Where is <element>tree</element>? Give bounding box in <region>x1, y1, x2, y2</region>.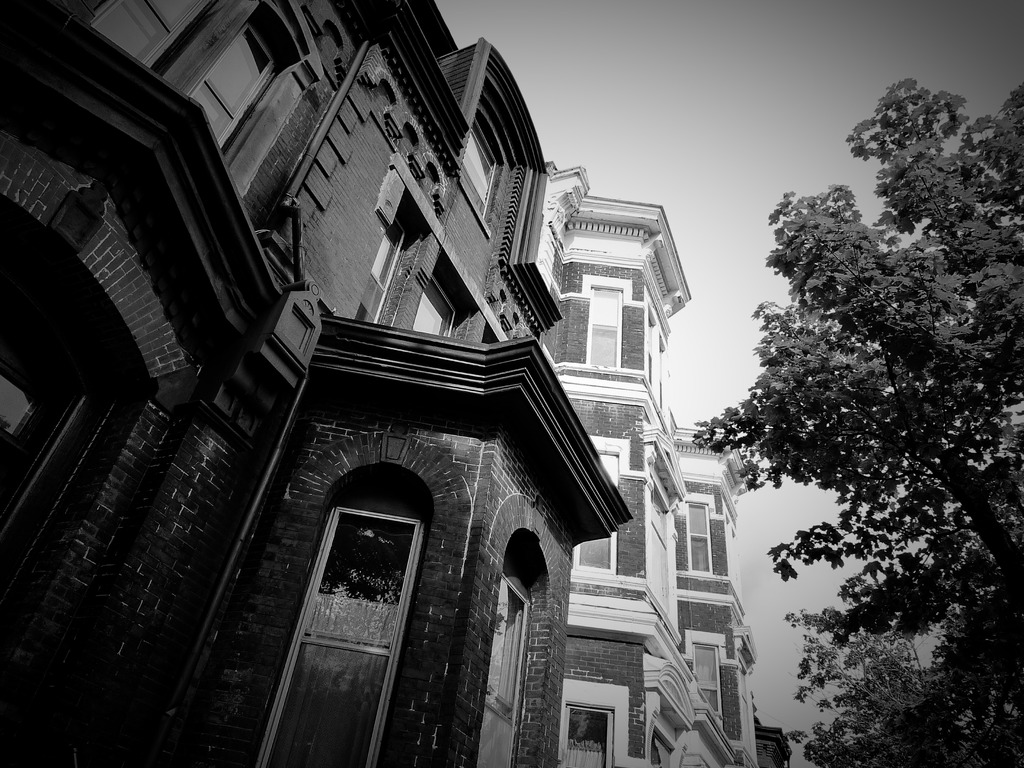
<region>705, 111, 1002, 756</region>.
